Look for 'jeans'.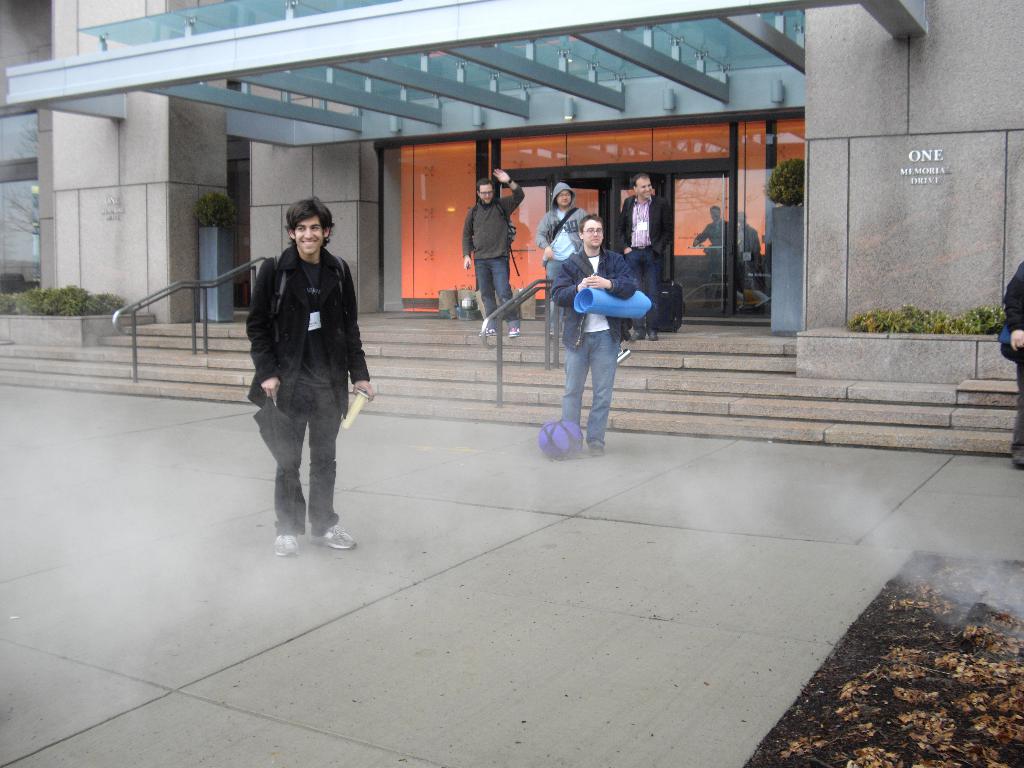
Found: region(249, 365, 350, 560).
